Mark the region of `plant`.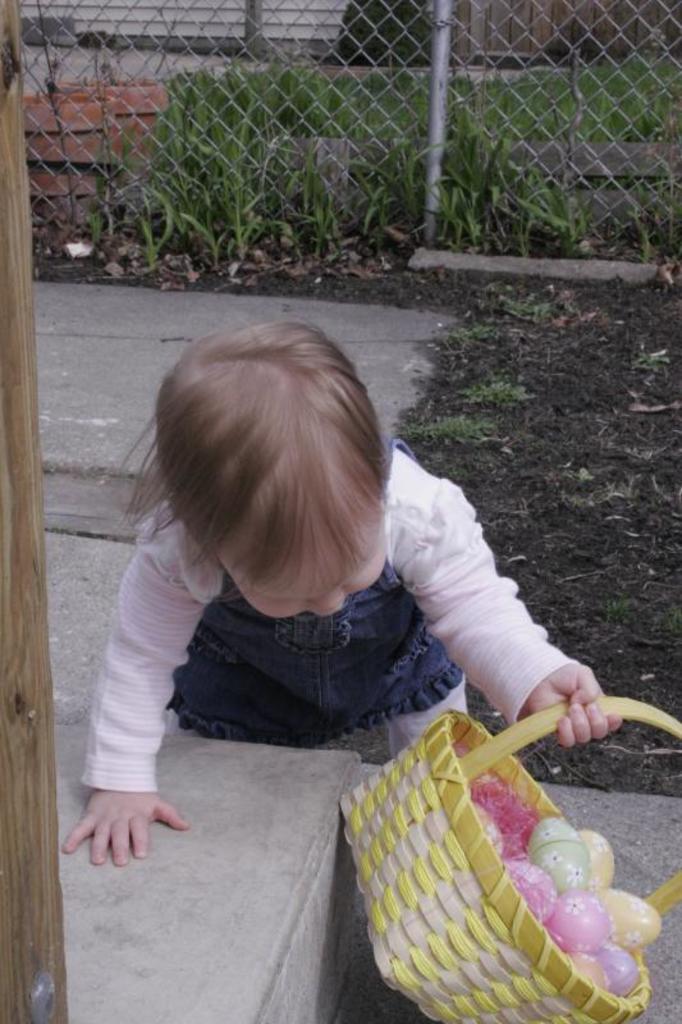
Region: box=[367, 72, 595, 264].
